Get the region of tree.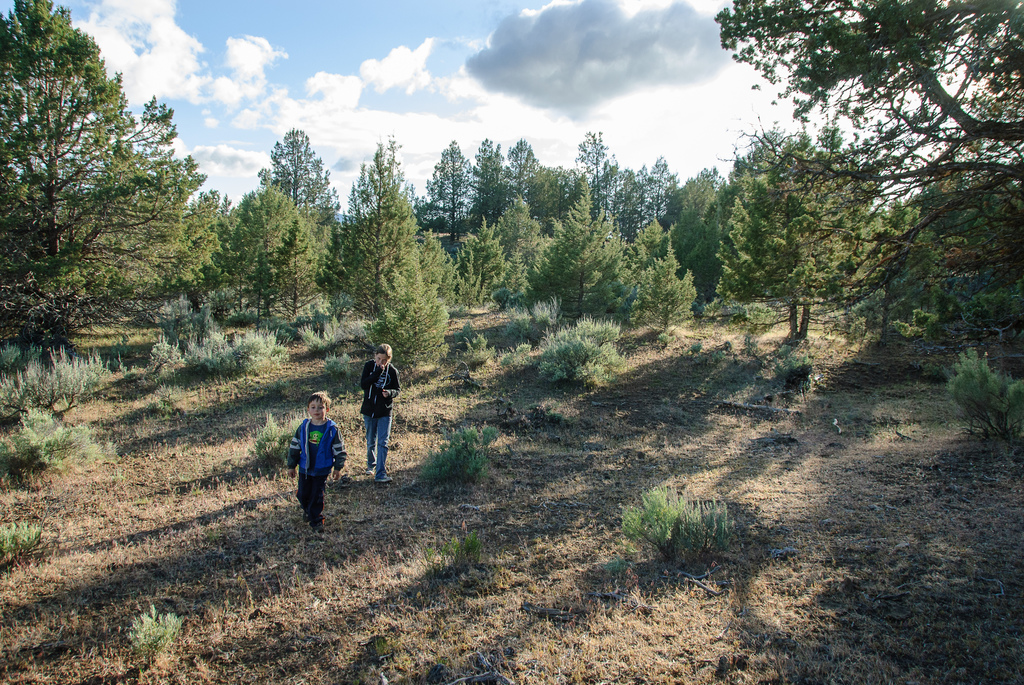
crop(714, 0, 1023, 350).
